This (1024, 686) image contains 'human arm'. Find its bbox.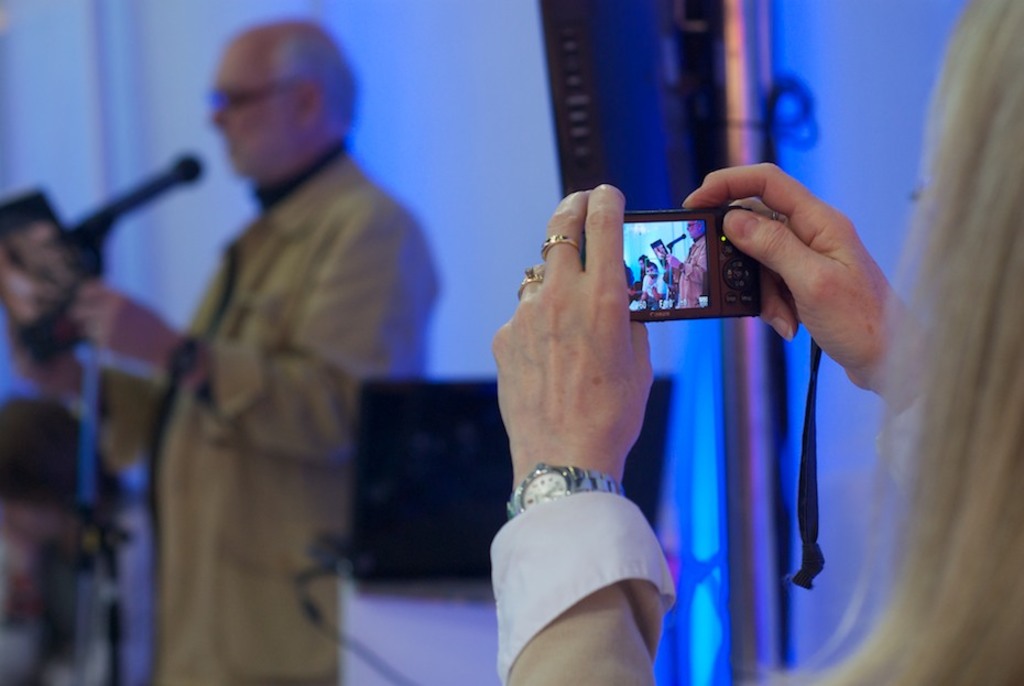
bbox=[505, 205, 653, 537].
